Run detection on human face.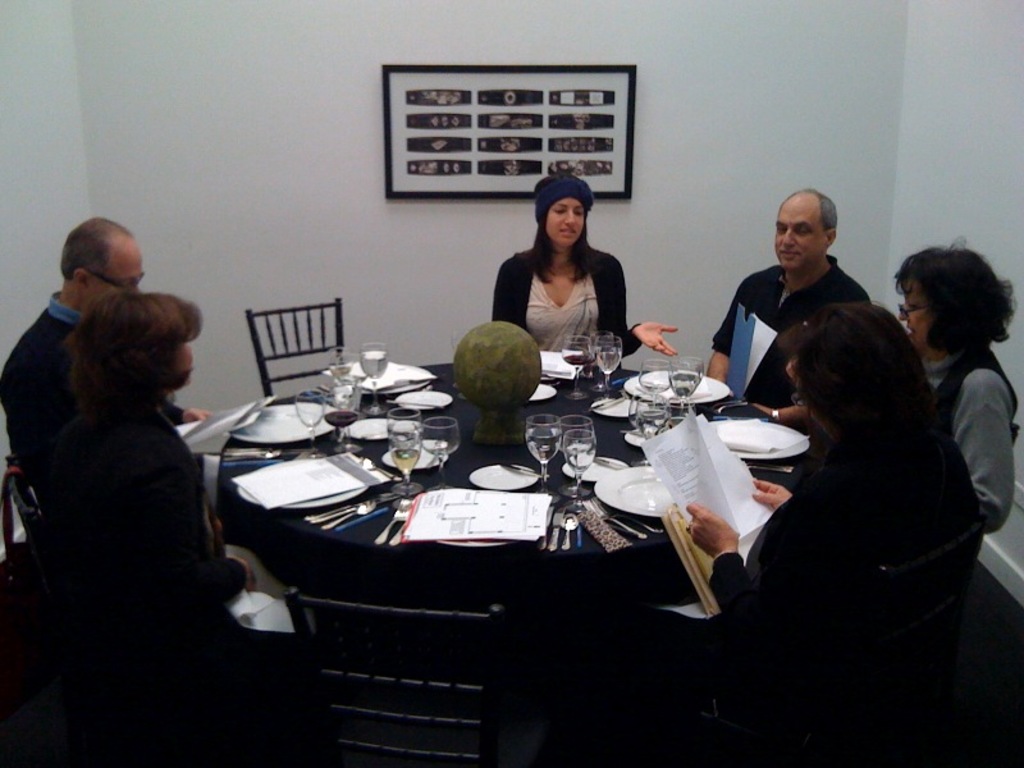
Result: l=769, t=195, r=827, b=268.
